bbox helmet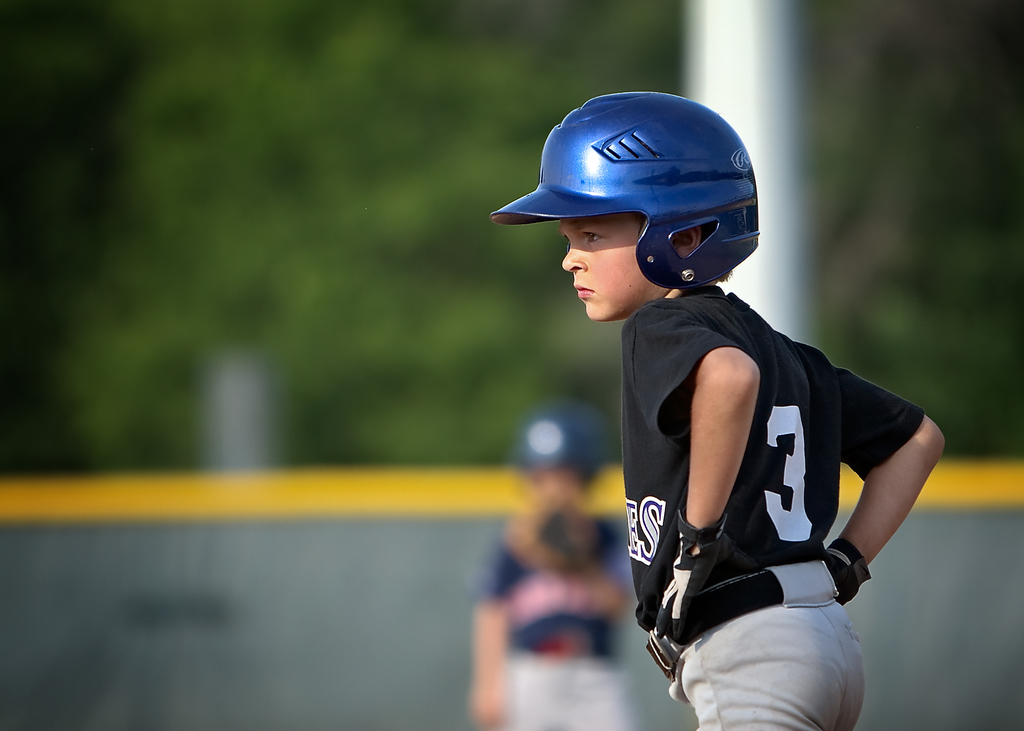
(515,101,770,312)
